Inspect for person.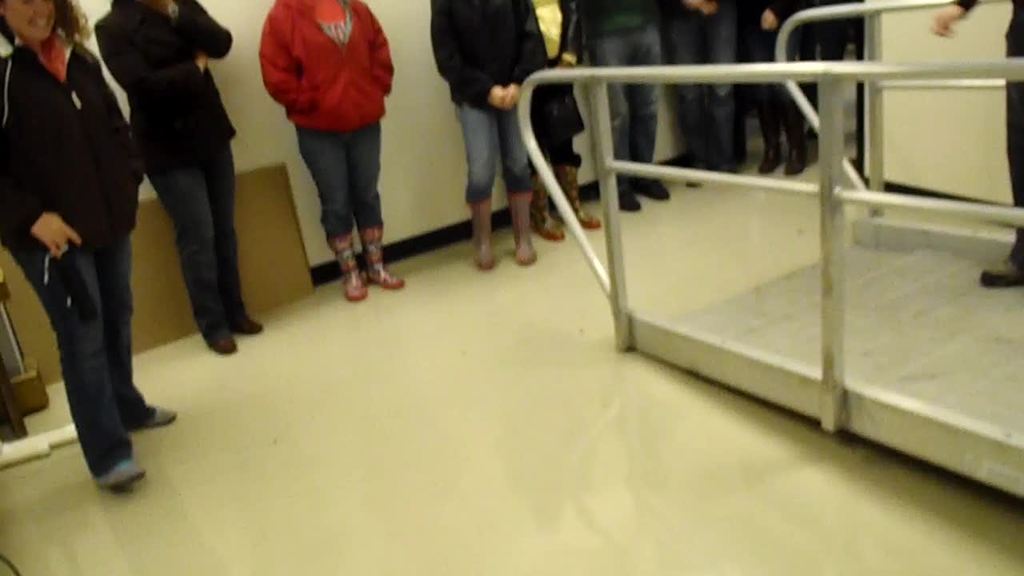
Inspection: (0, 0, 185, 492).
